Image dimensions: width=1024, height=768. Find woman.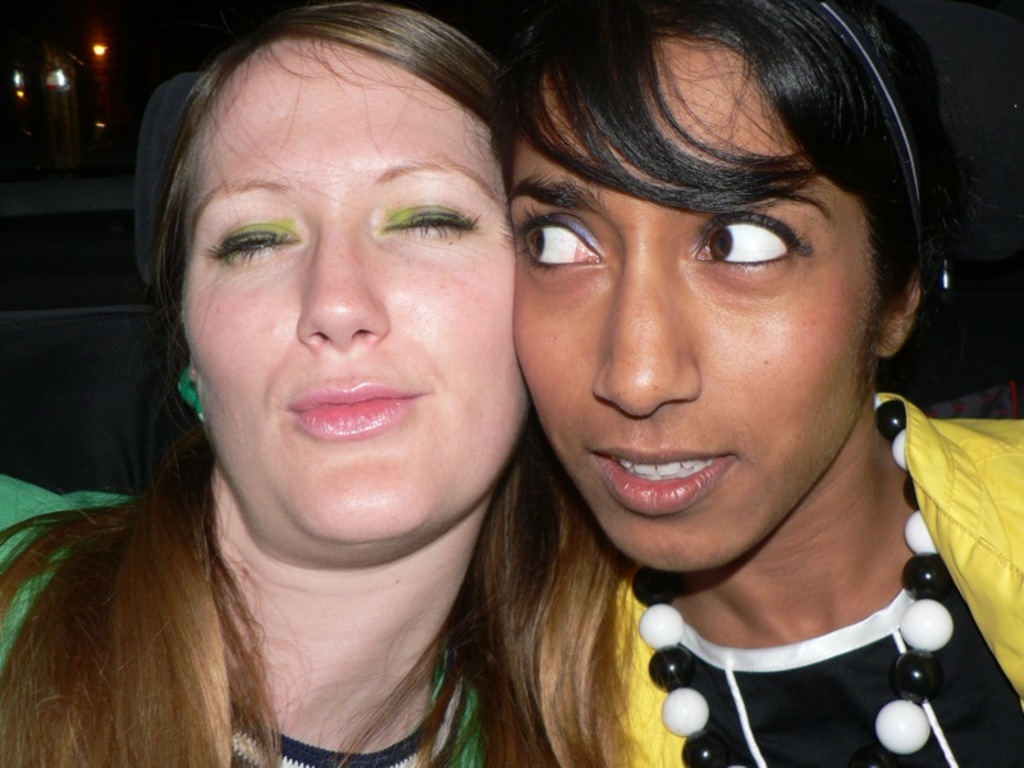
{"x1": 493, "y1": 0, "x2": 1023, "y2": 767}.
